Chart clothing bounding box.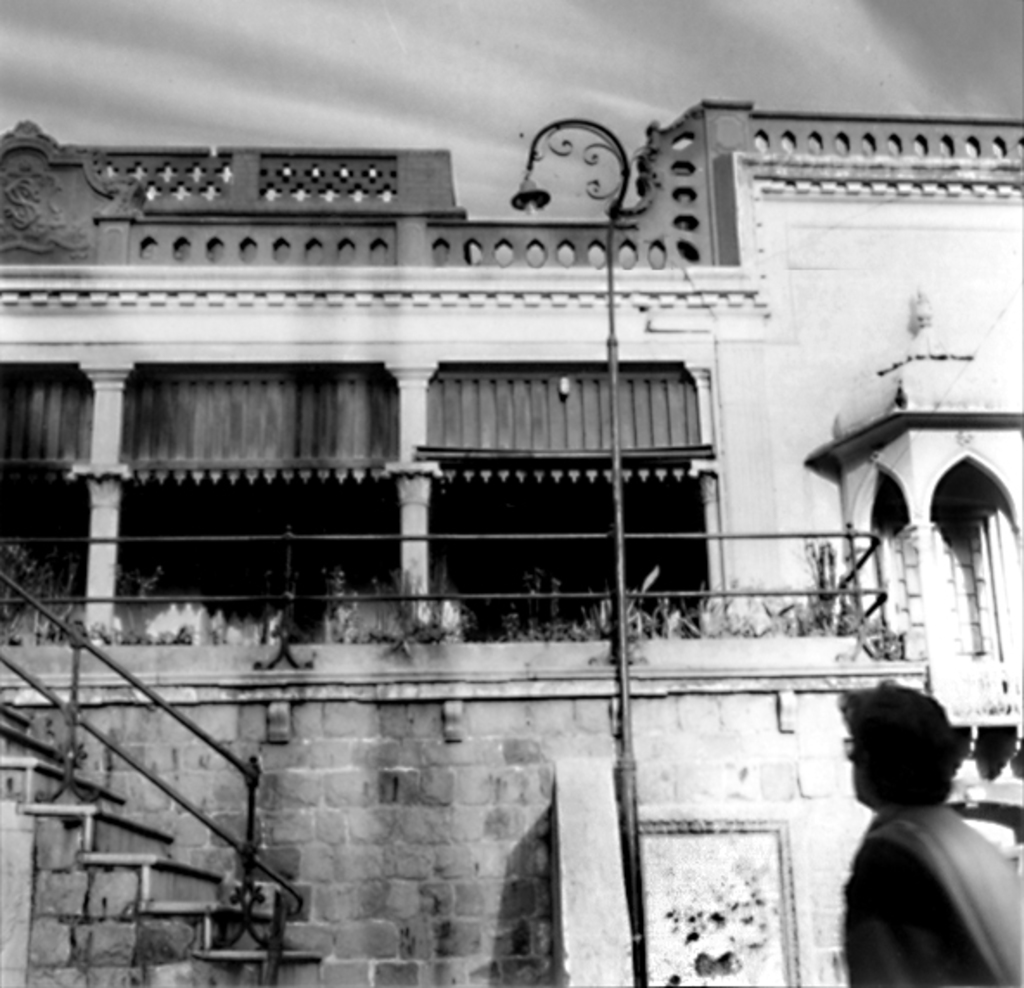
Charted: (827,780,1003,978).
